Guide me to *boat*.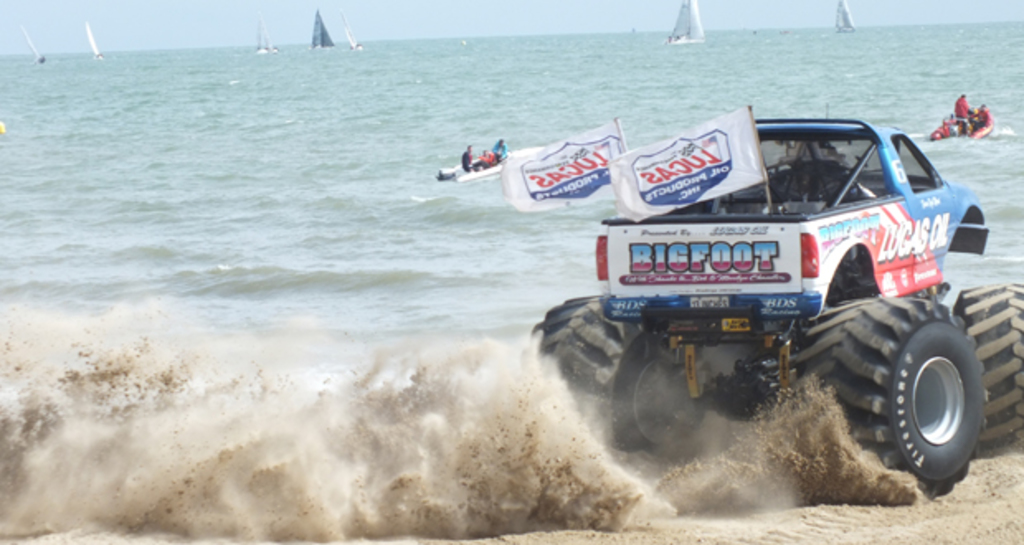
Guidance: 84 20 109 59.
